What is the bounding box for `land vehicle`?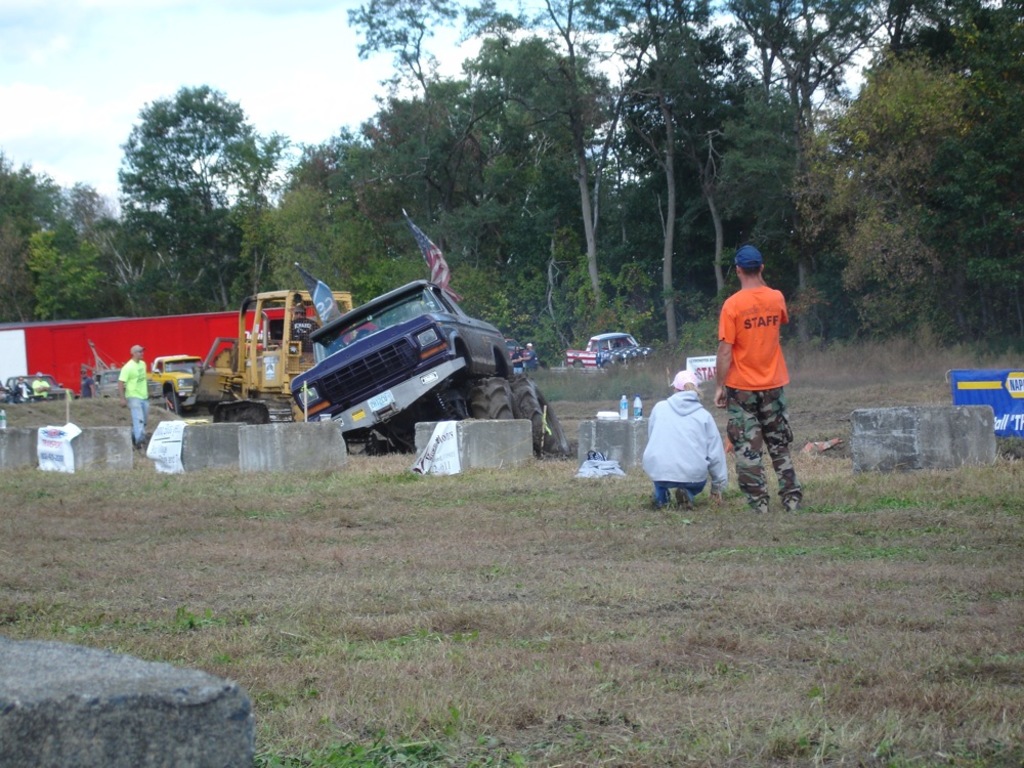
[x1=148, y1=354, x2=203, y2=411].
